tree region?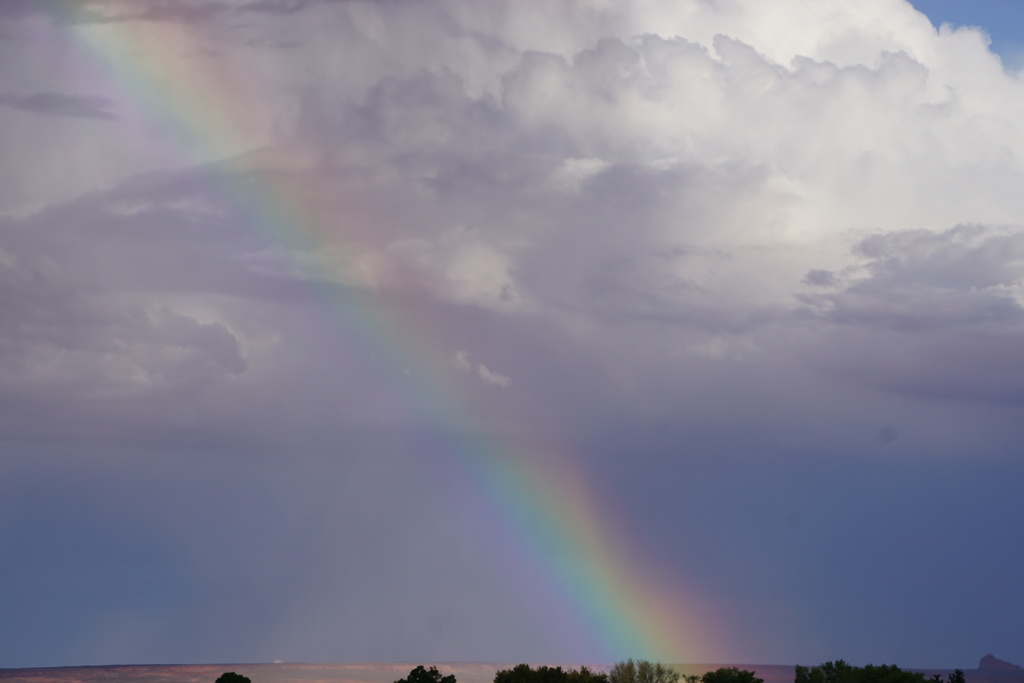
locate(214, 668, 254, 682)
